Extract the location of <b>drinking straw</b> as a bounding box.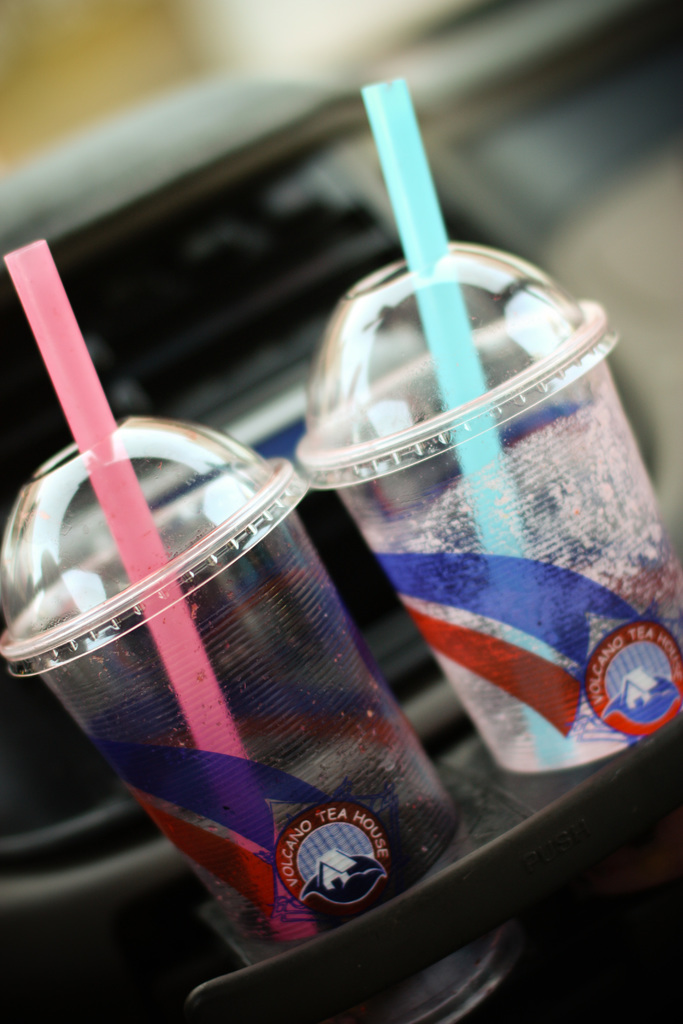
0 239 305 941.
